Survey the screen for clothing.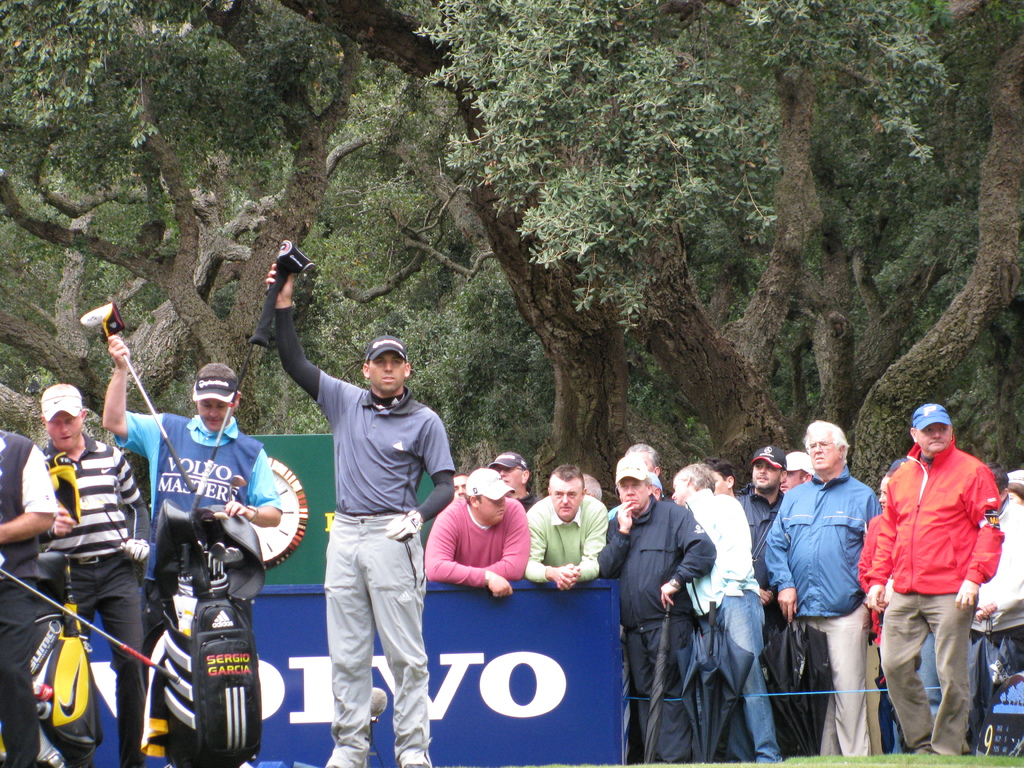
Survey found: pyautogui.locateOnScreen(733, 490, 782, 600).
